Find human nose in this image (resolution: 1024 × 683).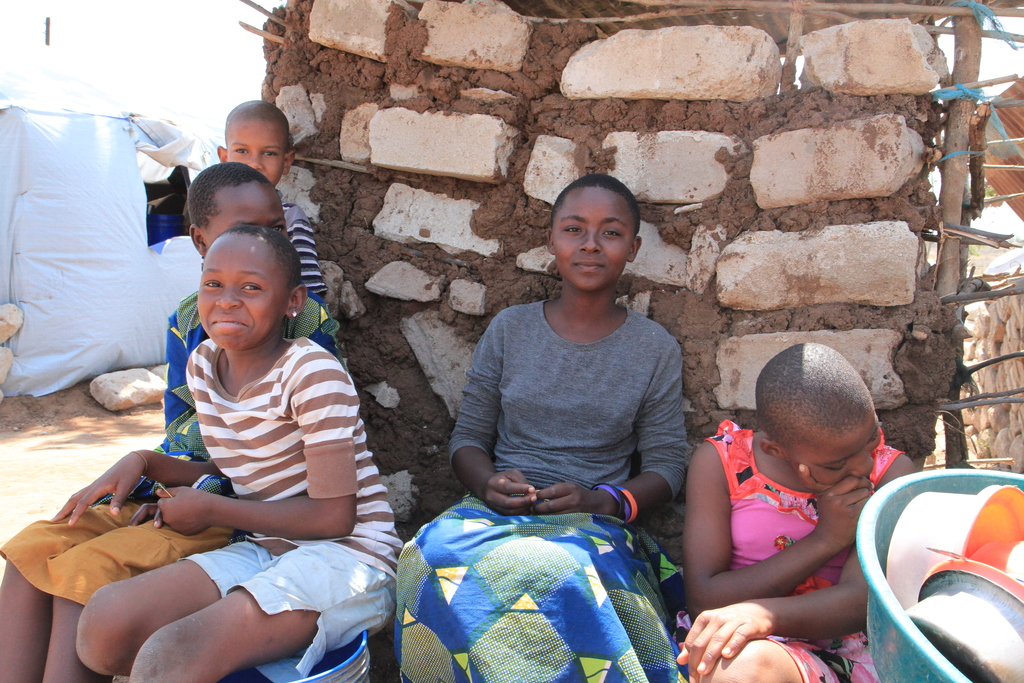
pyautogui.locateOnScreen(850, 450, 874, 477).
